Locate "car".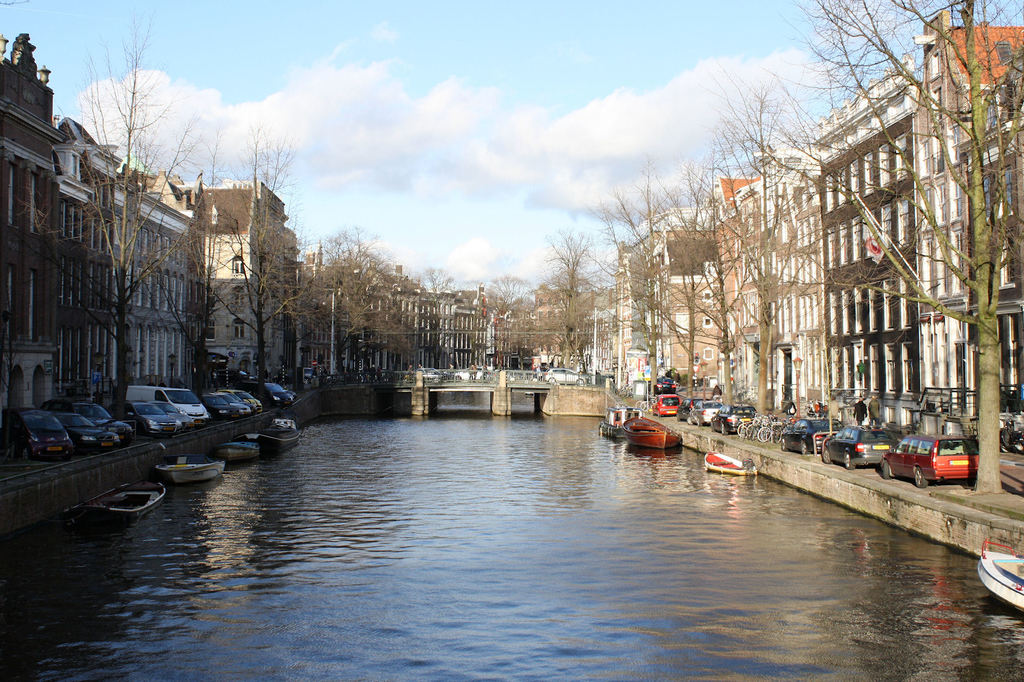
Bounding box: {"left": 234, "top": 383, "right": 264, "bottom": 420}.
